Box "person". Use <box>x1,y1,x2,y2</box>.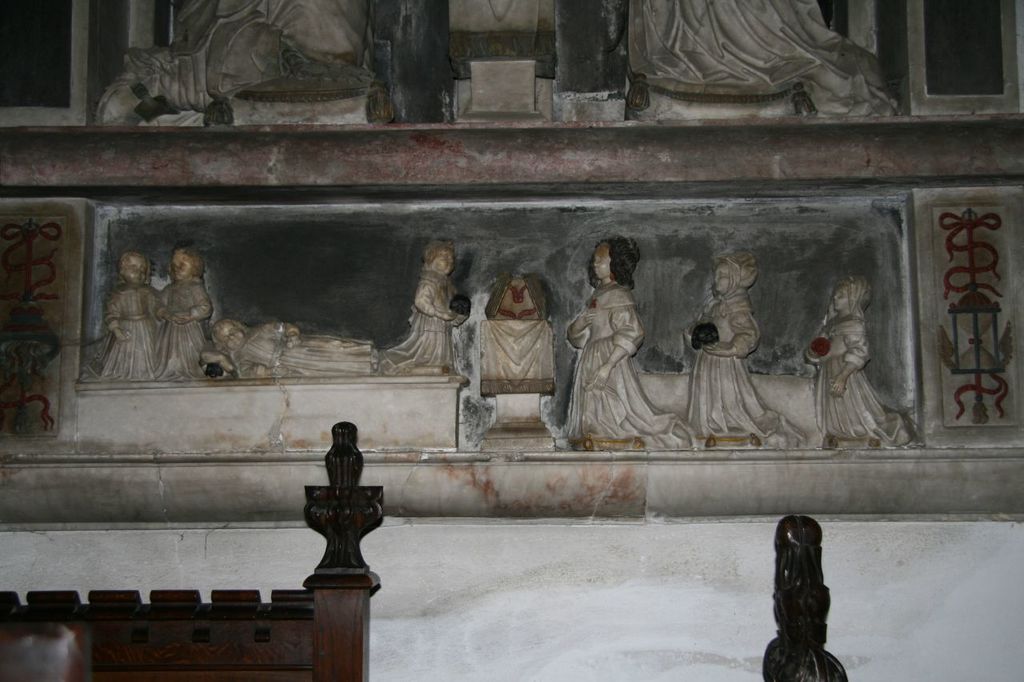
<box>90,247,182,393</box>.
